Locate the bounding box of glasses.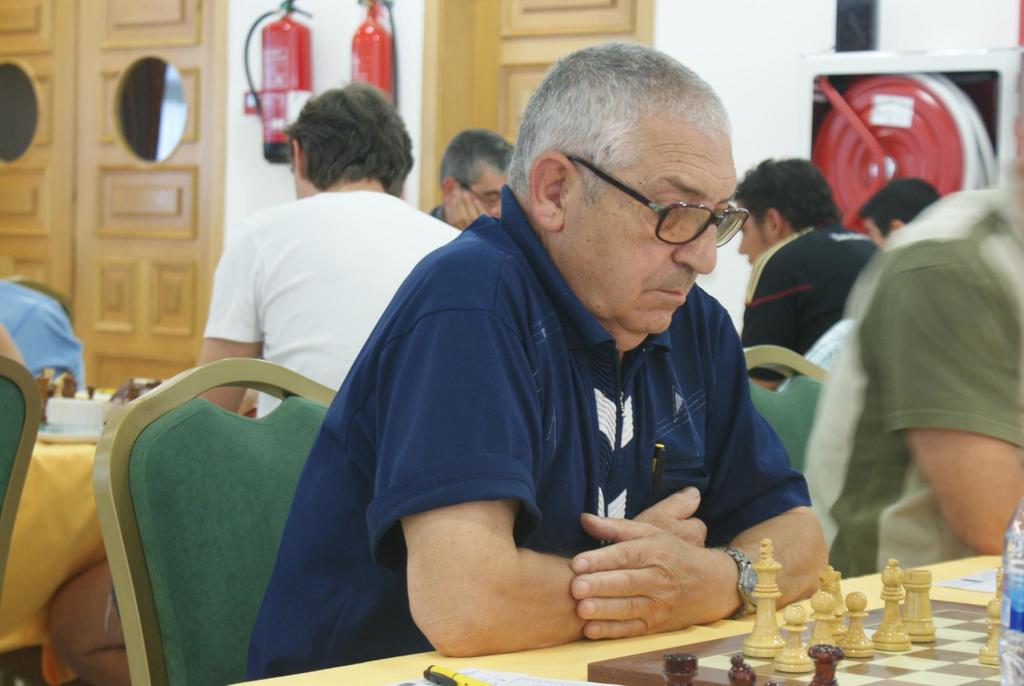
Bounding box: select_region(557, 147, 753, 250).
